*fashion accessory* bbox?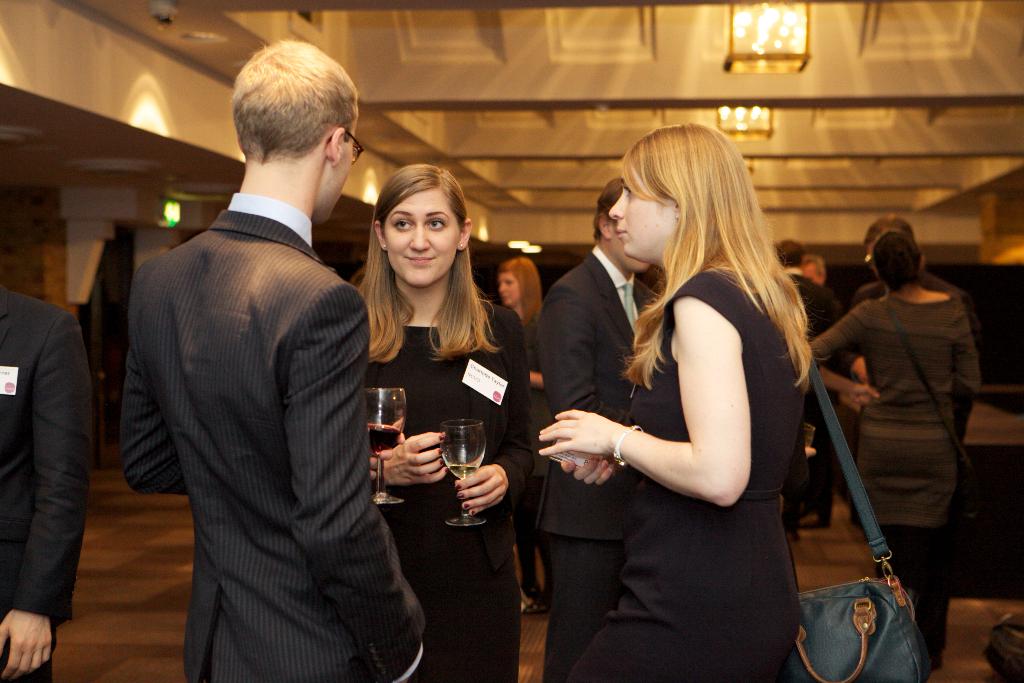
(461, 242, 463, 247)
